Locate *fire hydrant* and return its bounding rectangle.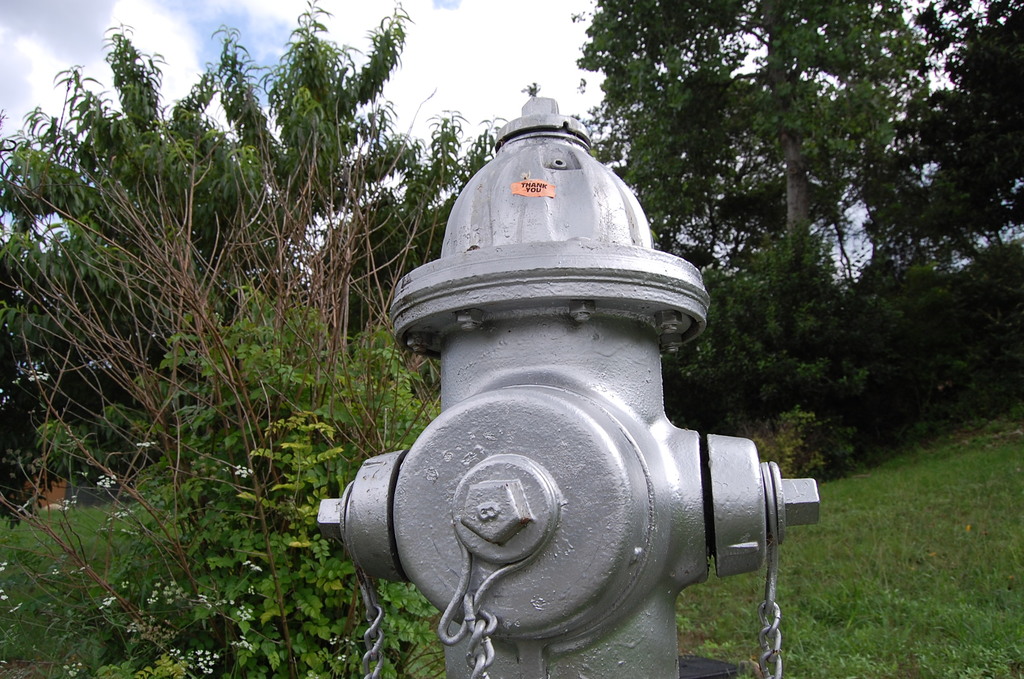
313:97:820:678.
